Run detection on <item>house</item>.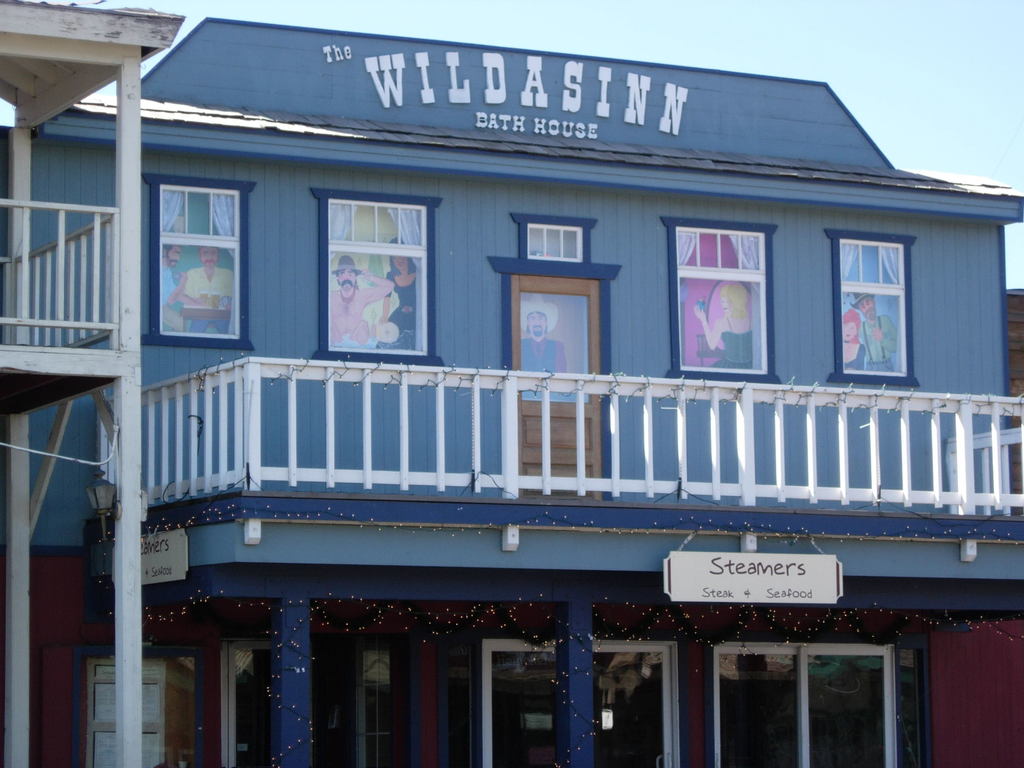
Result: BBox(29, 0, 1023, 762).
